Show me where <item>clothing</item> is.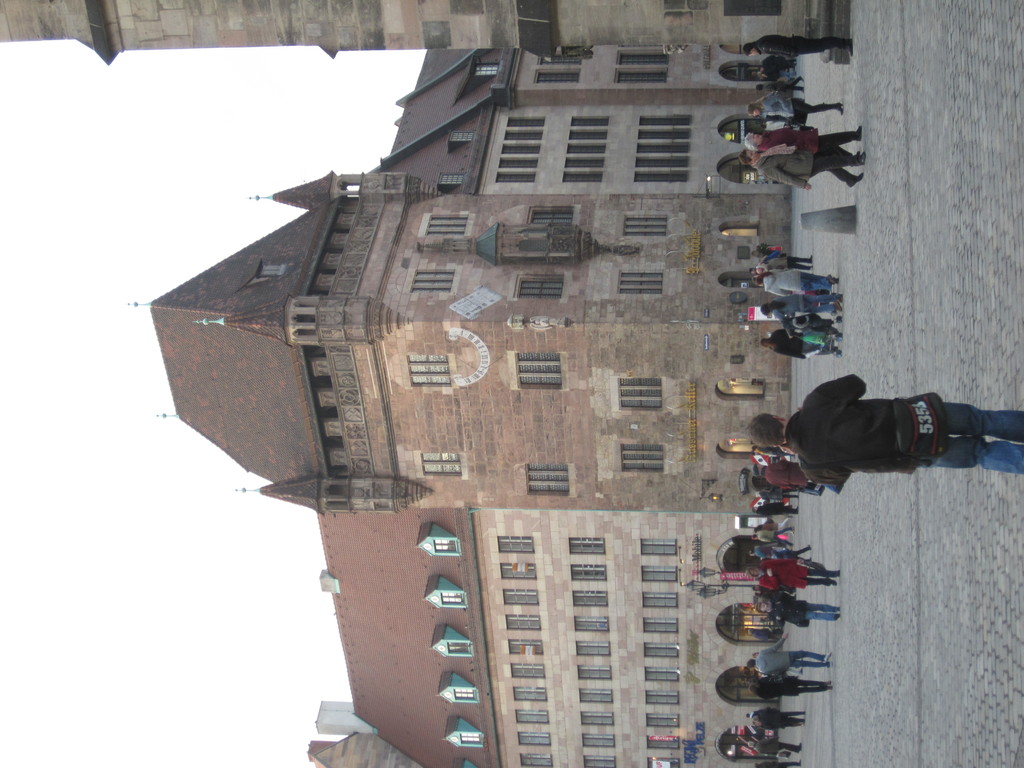
<item>clothing</item> is at x1=758, y1=97, x2=790, y2=118.
